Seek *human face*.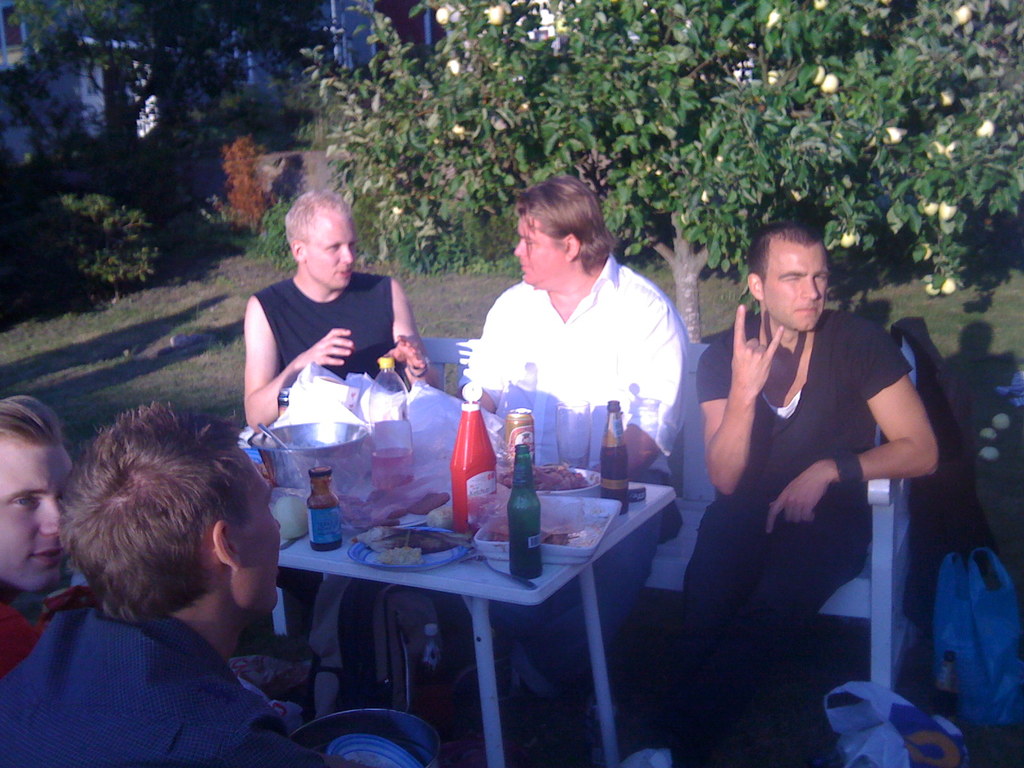
box=[511, 214, 562, 285].
